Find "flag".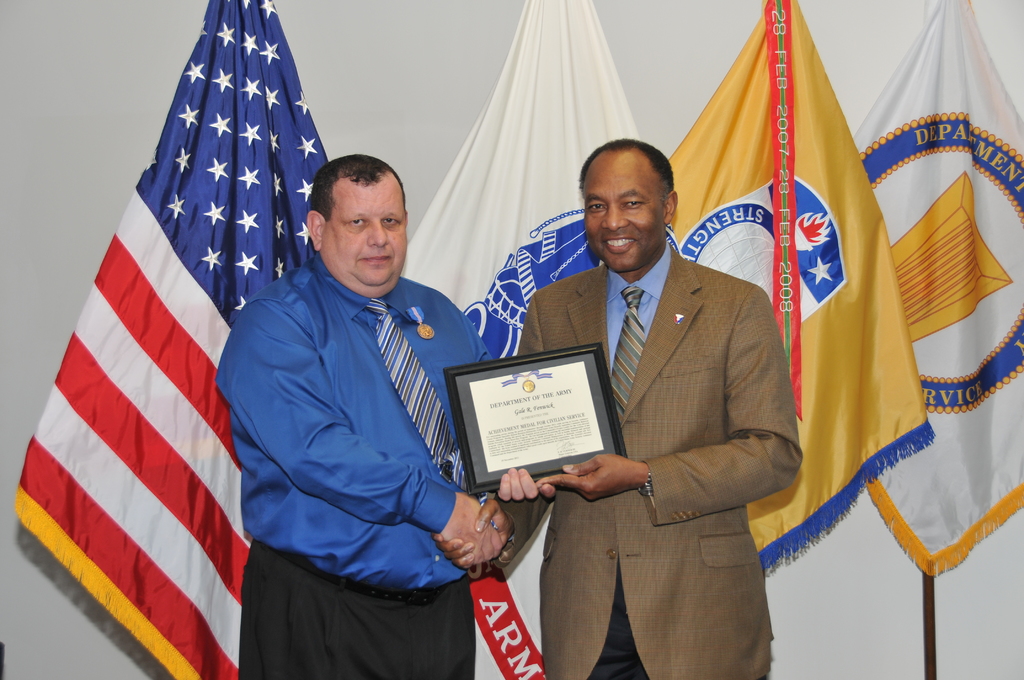
(x1=677, y1=11, x2=900, y2=414).
